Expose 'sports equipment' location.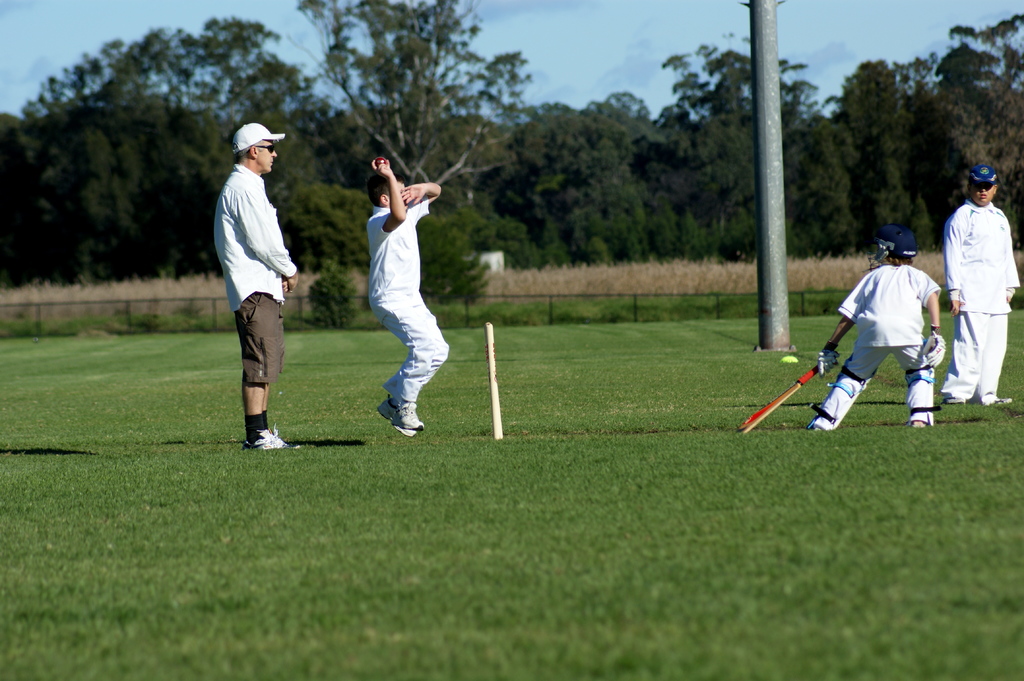
Exposed at 907:331:941:426.
